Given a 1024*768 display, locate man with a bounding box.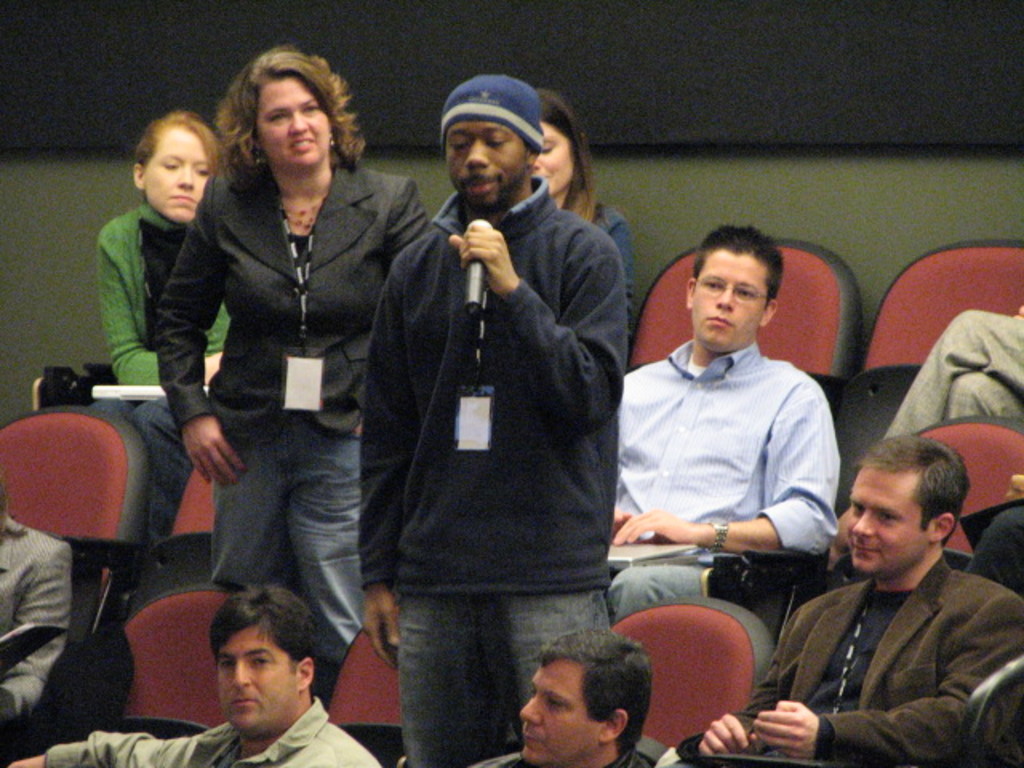
Located: [x1=507, y1=632, x2=653, y2=766].
